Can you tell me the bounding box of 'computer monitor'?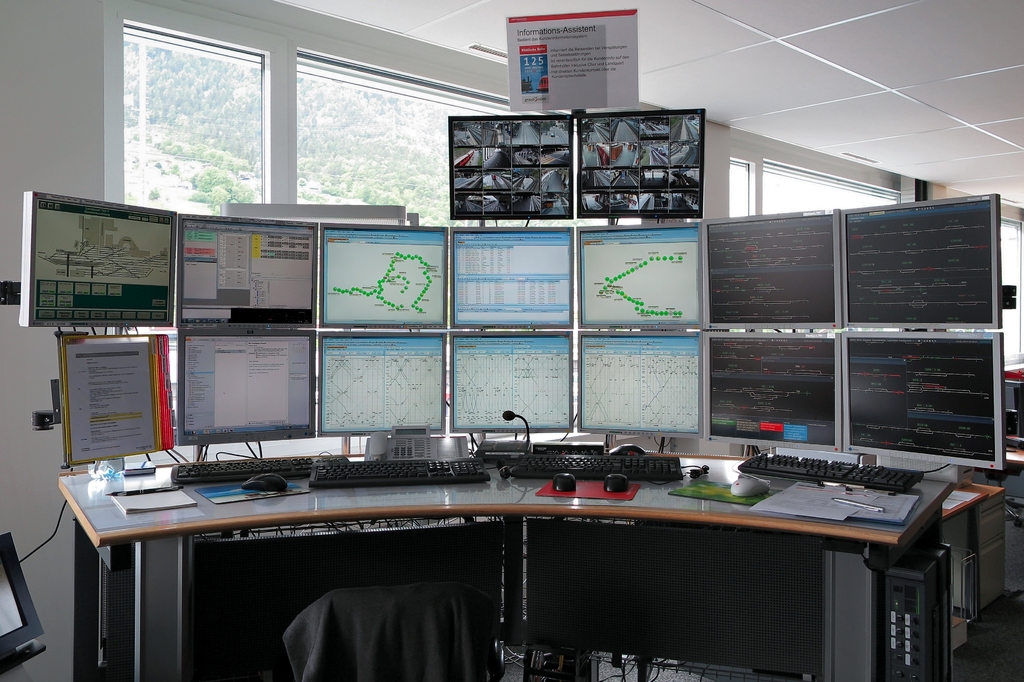
<region>320, 220, 452, 329</region>.
